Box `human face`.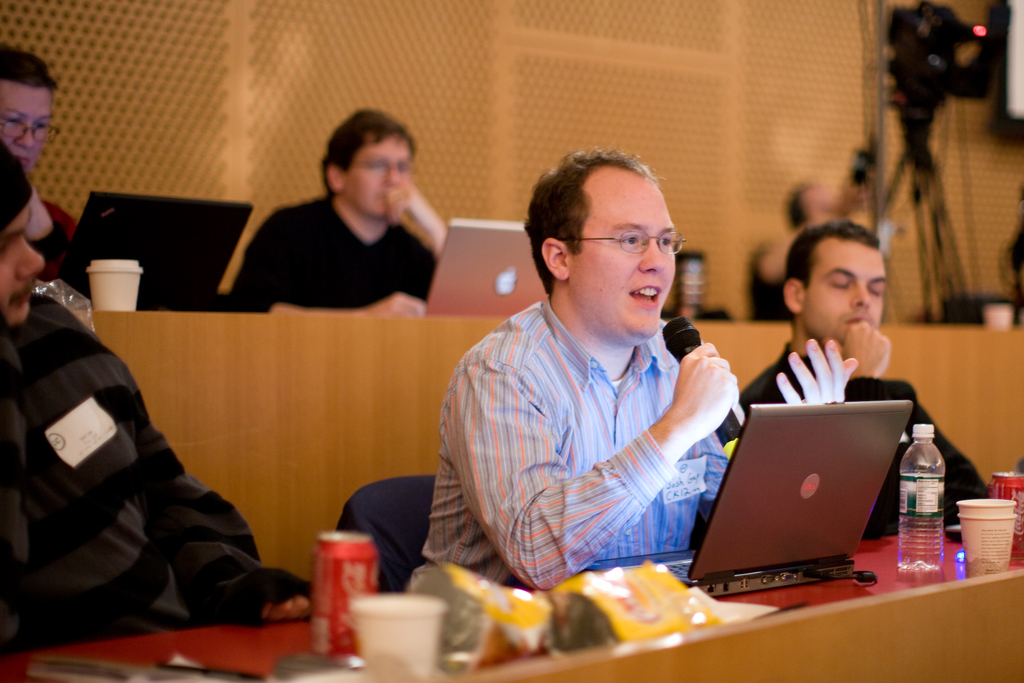
[566, 161, 676, 346].
